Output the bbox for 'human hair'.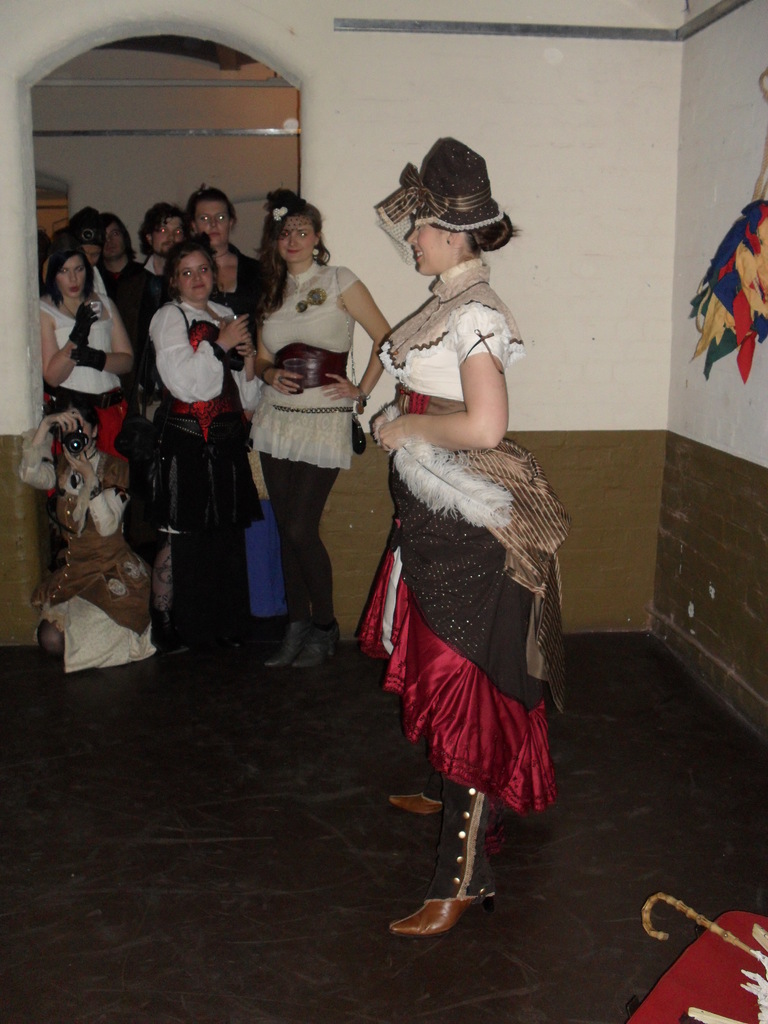
rect(458, 209, 522, 259).
